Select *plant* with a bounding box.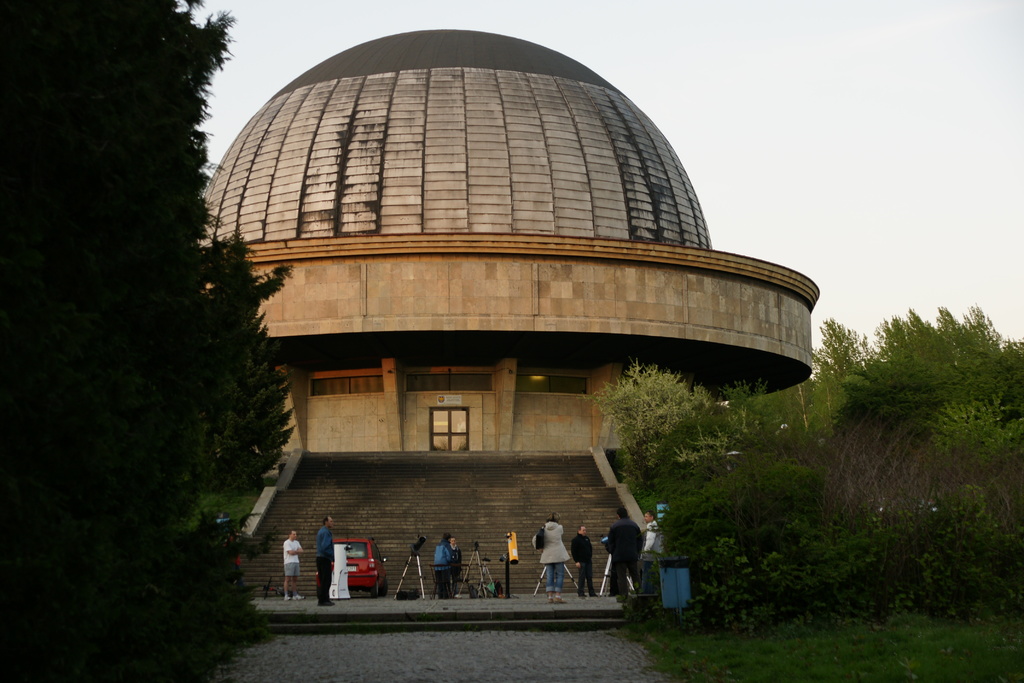
(712, 373, 820, 465).
